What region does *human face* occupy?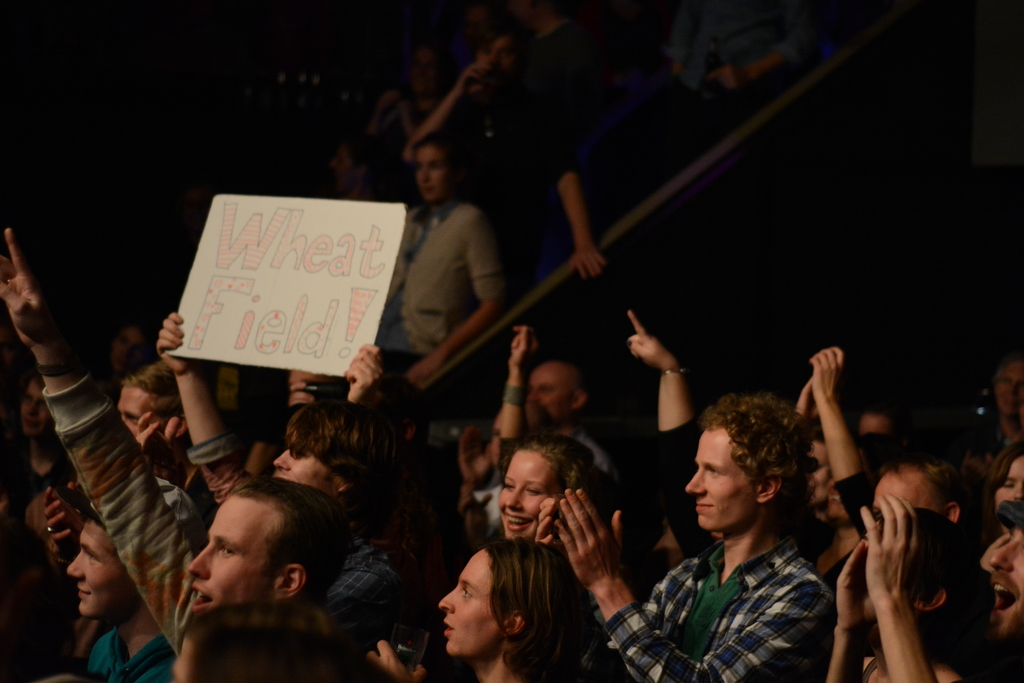
(499, 451, 561, 539).
